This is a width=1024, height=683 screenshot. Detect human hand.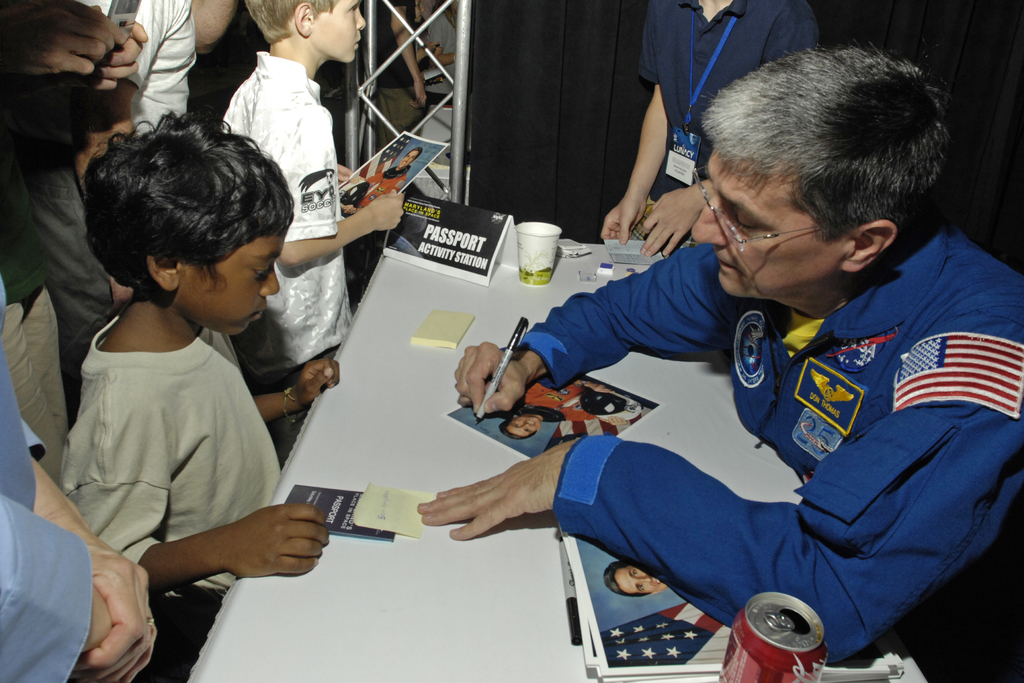
pyautogui.locateOnScreen(341, 204, 356, 216).
